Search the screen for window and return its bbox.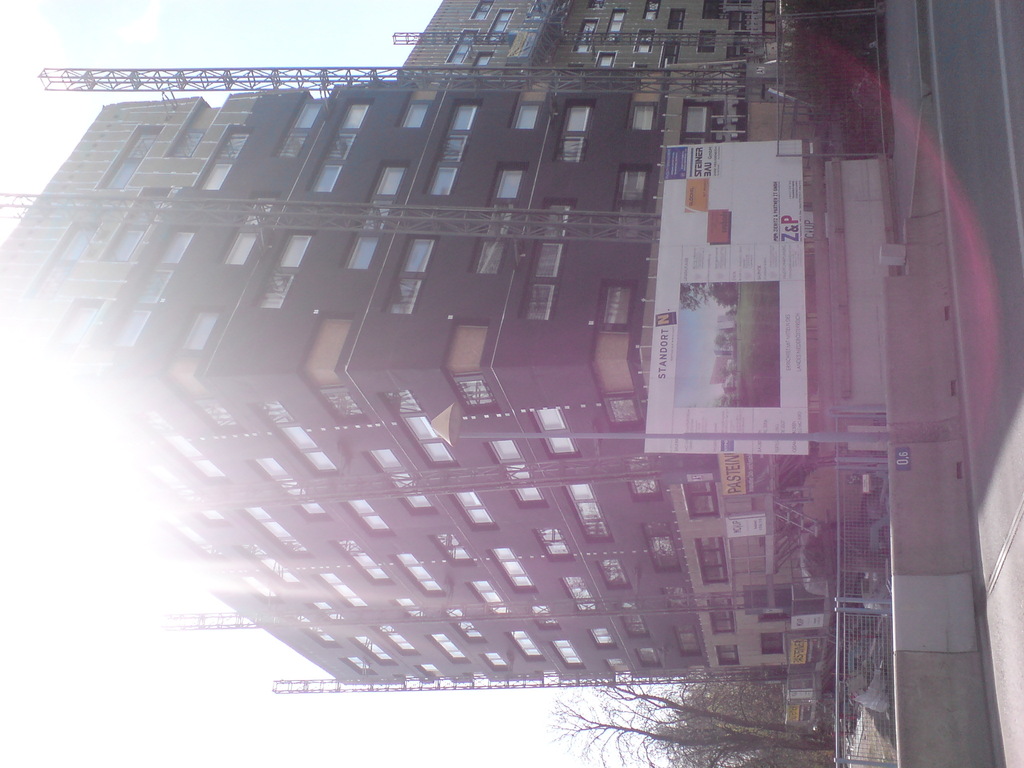
Found: pyautogui.locateOnScreen(571, 19, 596, 52).
